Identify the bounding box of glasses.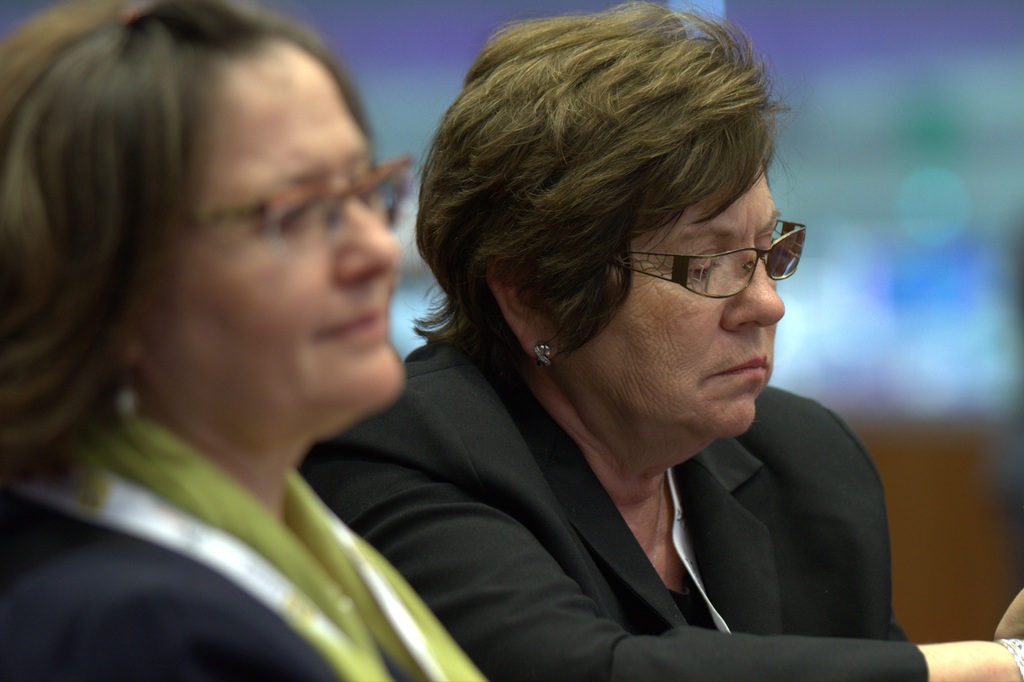
[left=630, top=226, right=820, bottom=294].
